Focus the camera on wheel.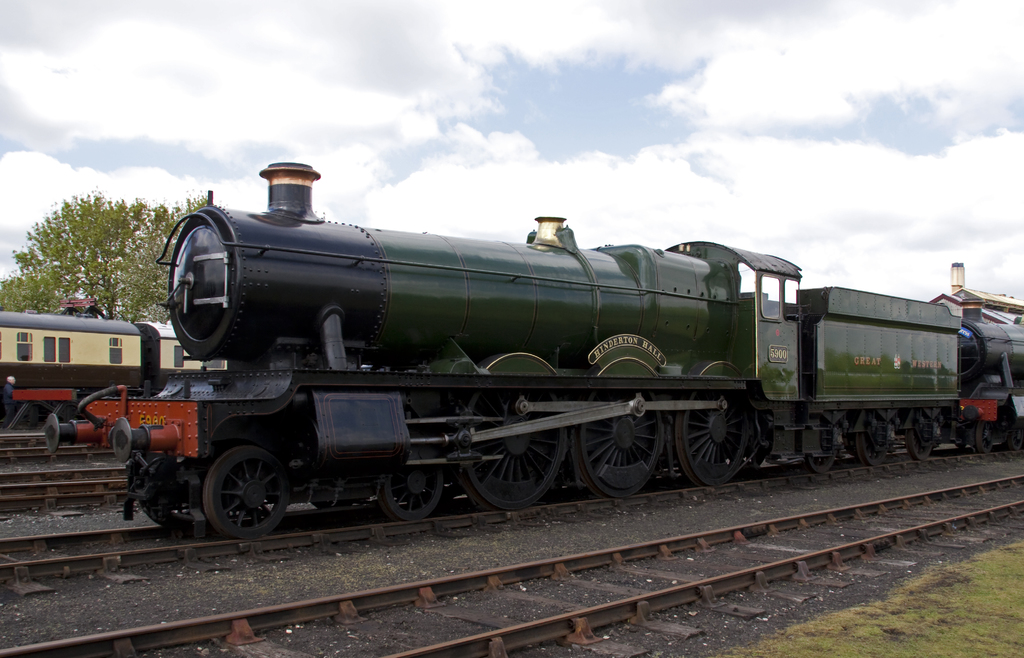
Focus region: 860,435,886,466.
